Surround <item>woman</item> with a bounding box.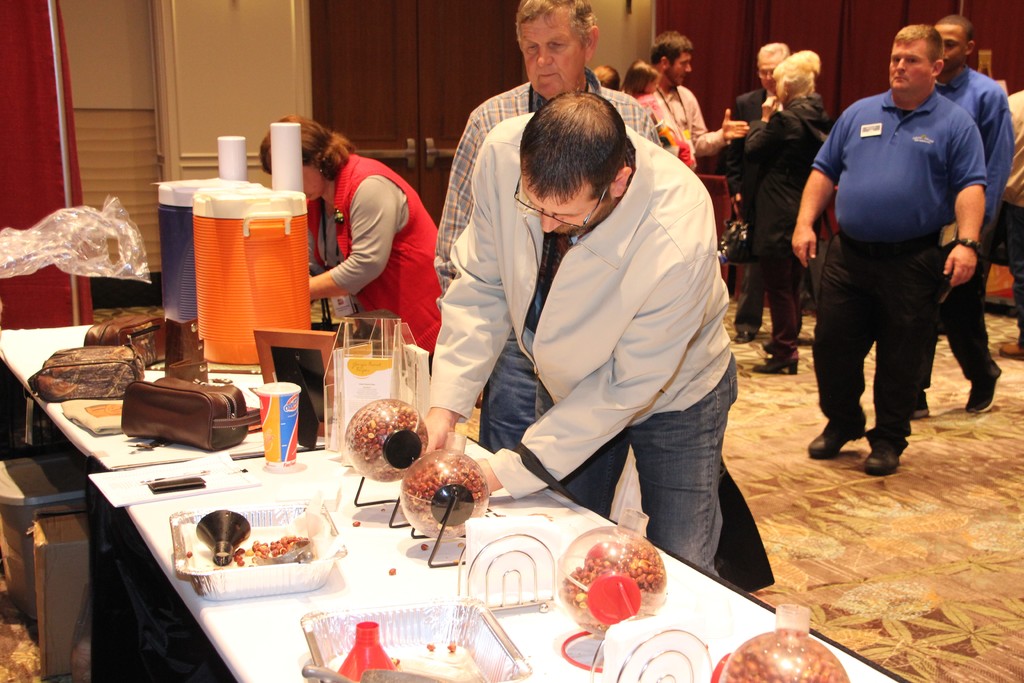
bbox=(616, 52, 664, 102).
